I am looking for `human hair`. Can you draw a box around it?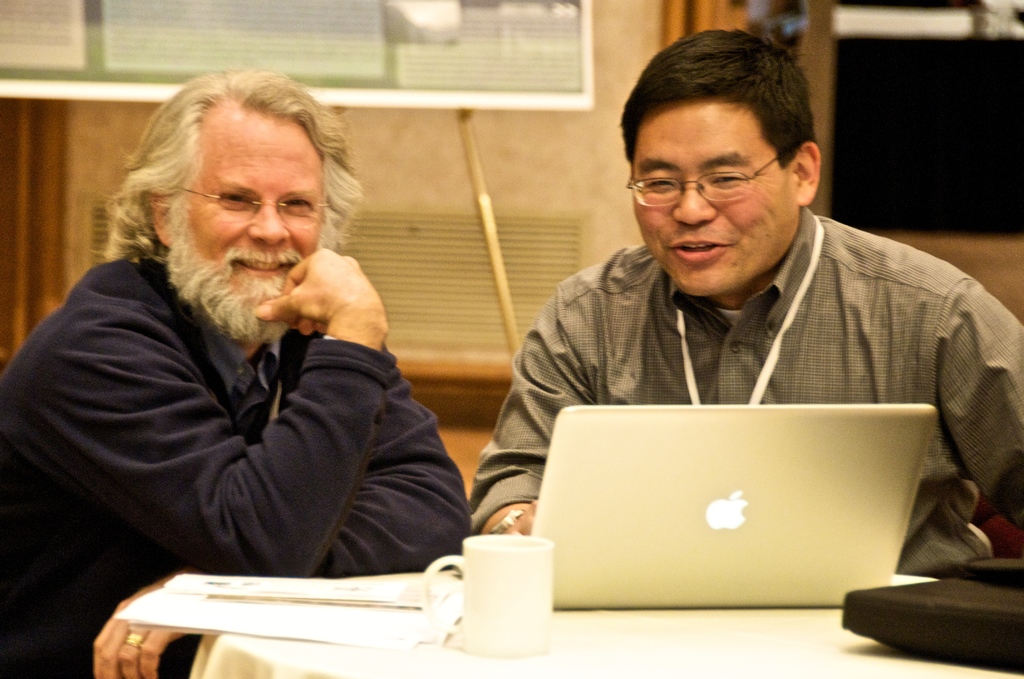
Sure, the bounding box is 102:65:367:265.
